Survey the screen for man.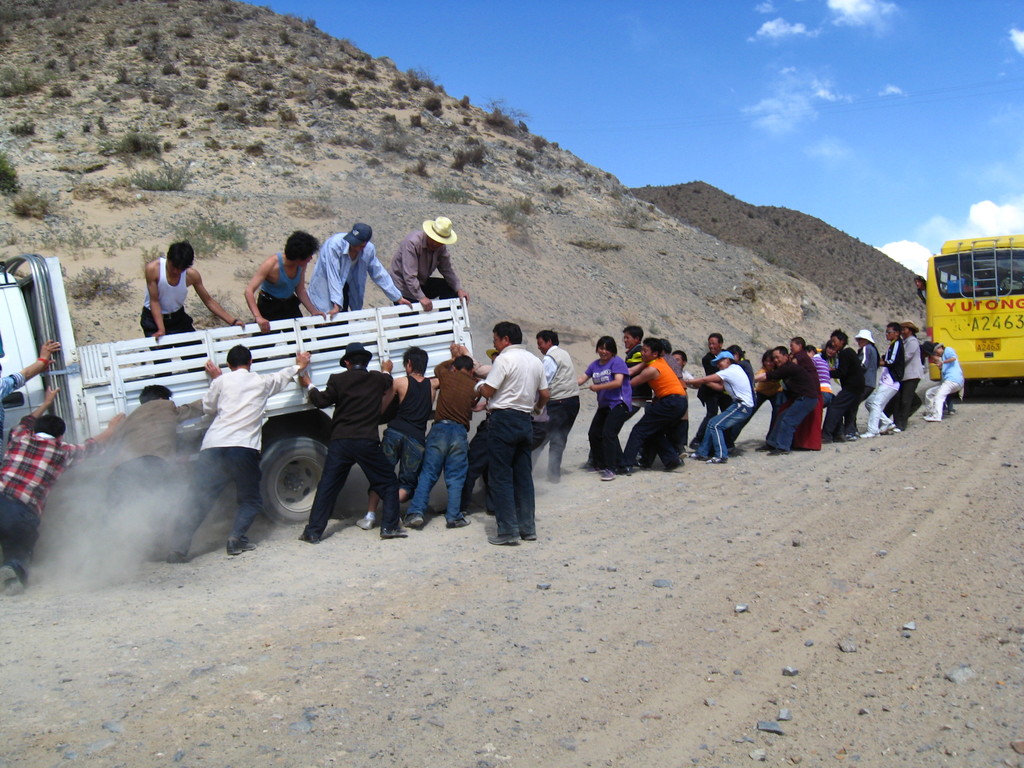
Survey found: 244:228:328:333.
